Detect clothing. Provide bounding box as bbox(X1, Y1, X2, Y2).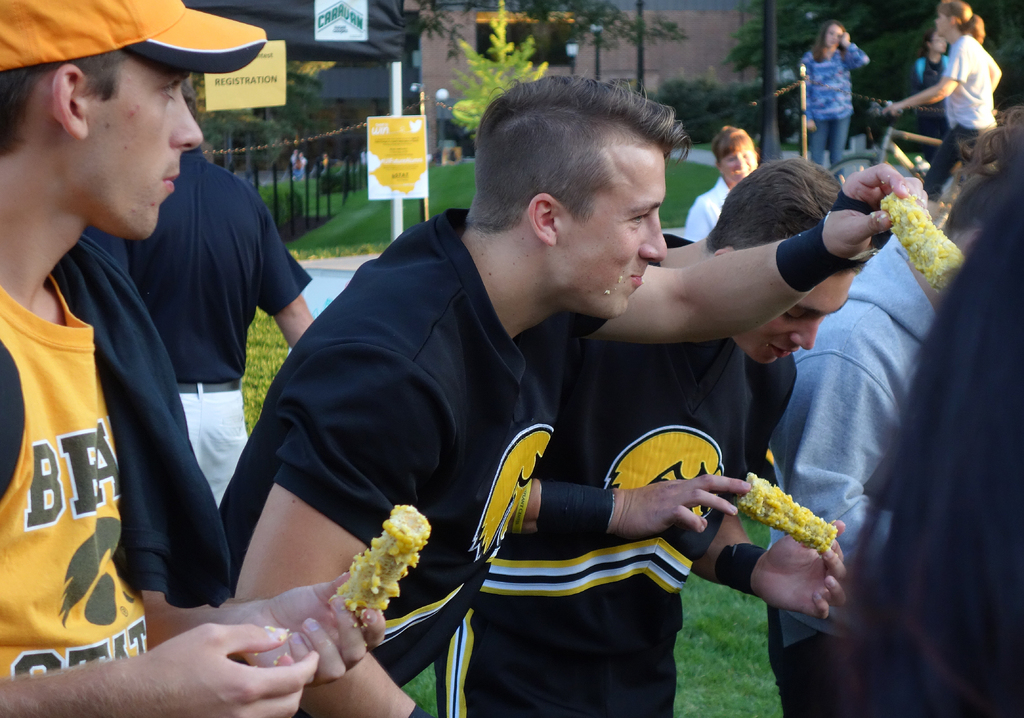
bbox(929, 29, 995, 199).
